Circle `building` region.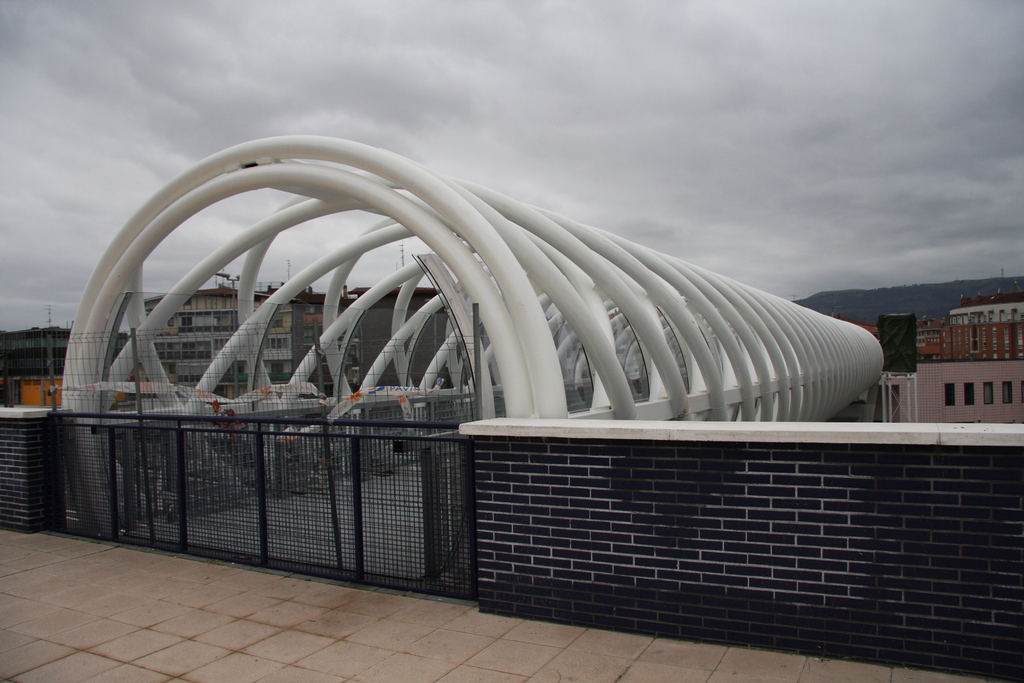
Region: (883, 356, 1023, 422).
